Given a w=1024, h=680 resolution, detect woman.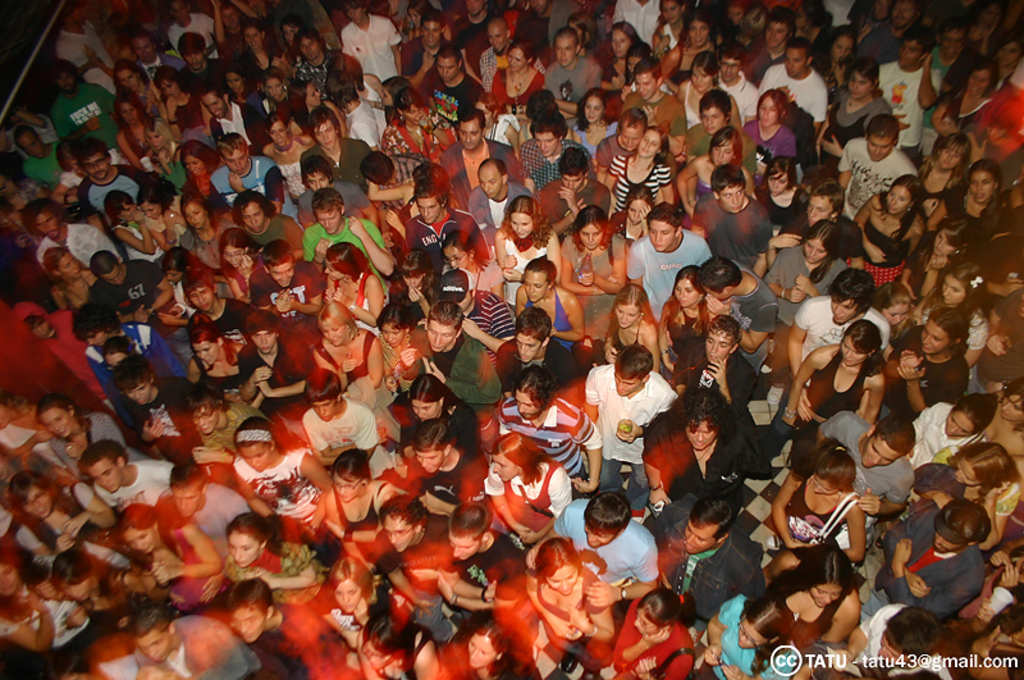
crop(237, 17, 288, 88).
